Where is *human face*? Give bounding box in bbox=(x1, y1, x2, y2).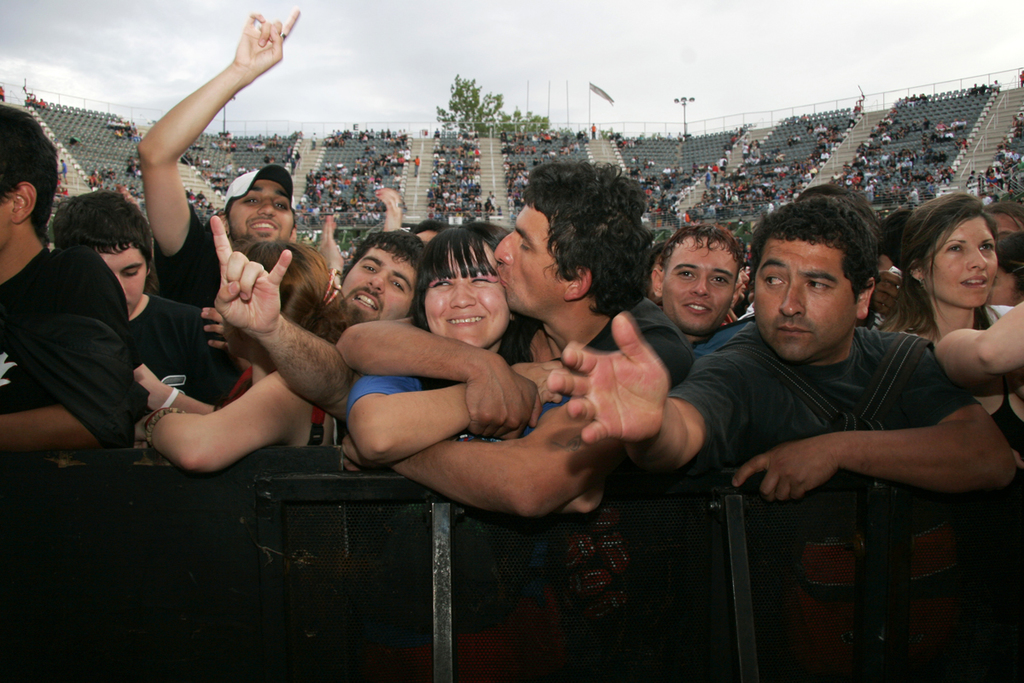
bbox=(752, 248, 854, 356).
